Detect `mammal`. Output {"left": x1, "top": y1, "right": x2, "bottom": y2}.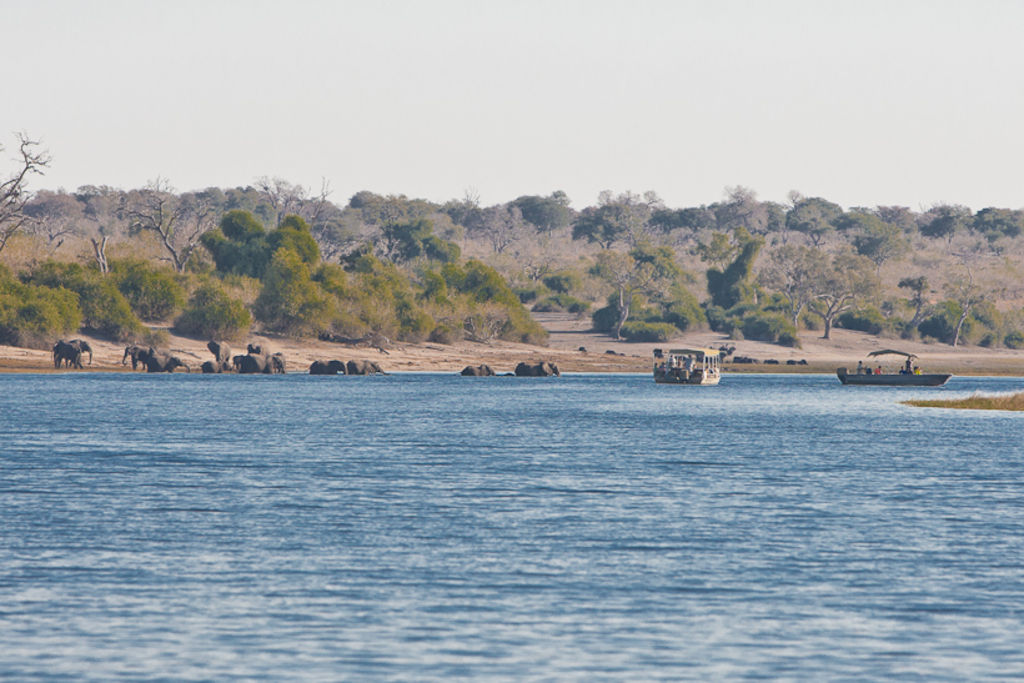
{"left": 303, "top": 358, "right": 351, "bottom": 376}.
